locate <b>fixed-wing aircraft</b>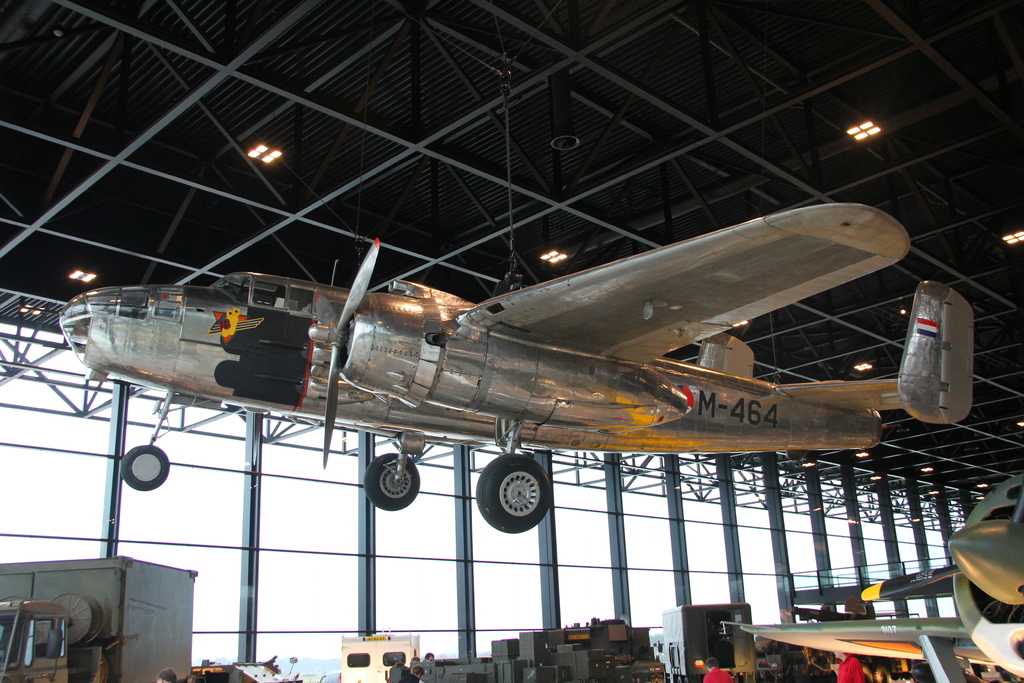
742/471/1023/682
